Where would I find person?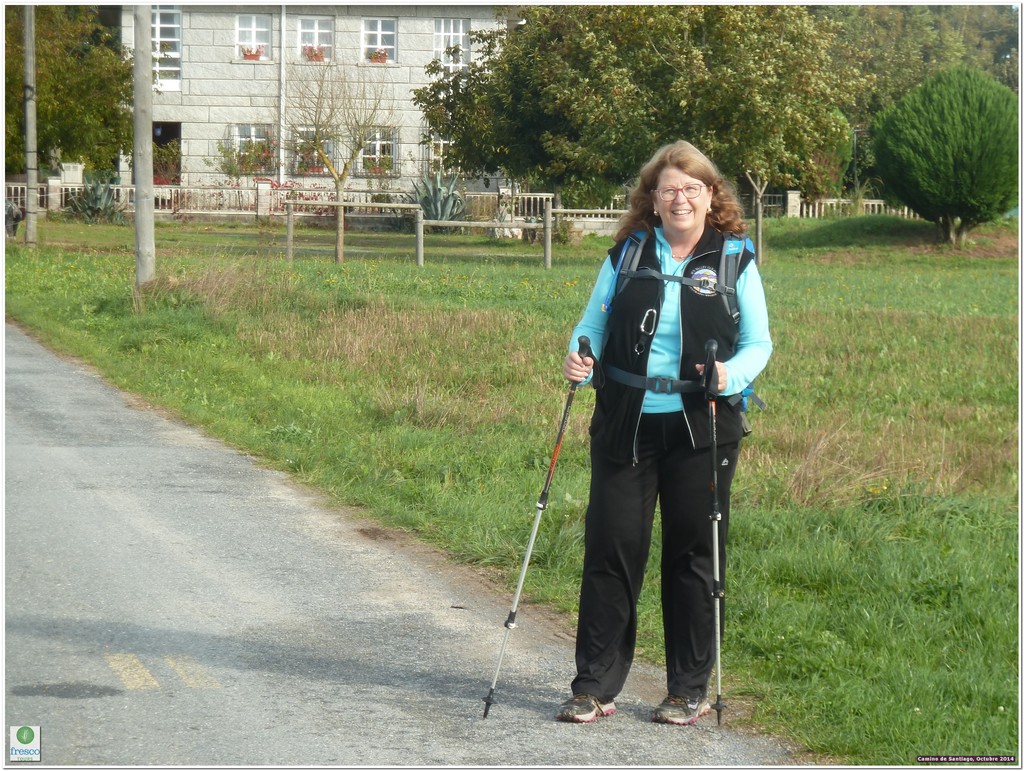
At 560, 136, 773, 724.
